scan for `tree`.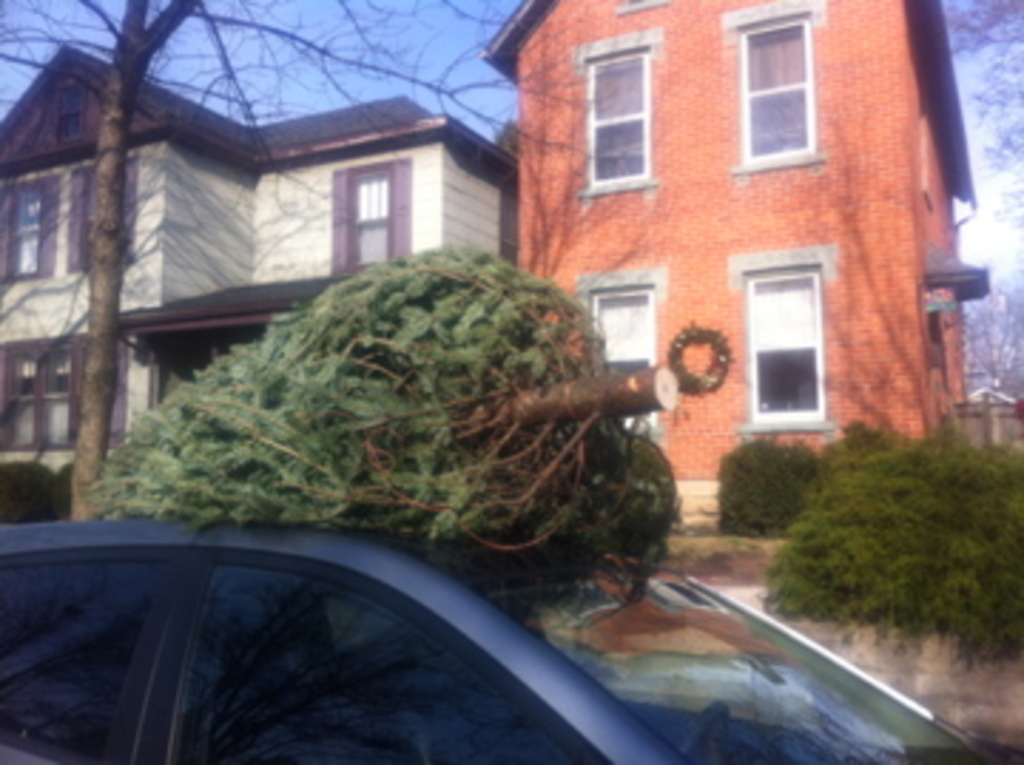
Scan result: <box>0,0,600,526</box>.
